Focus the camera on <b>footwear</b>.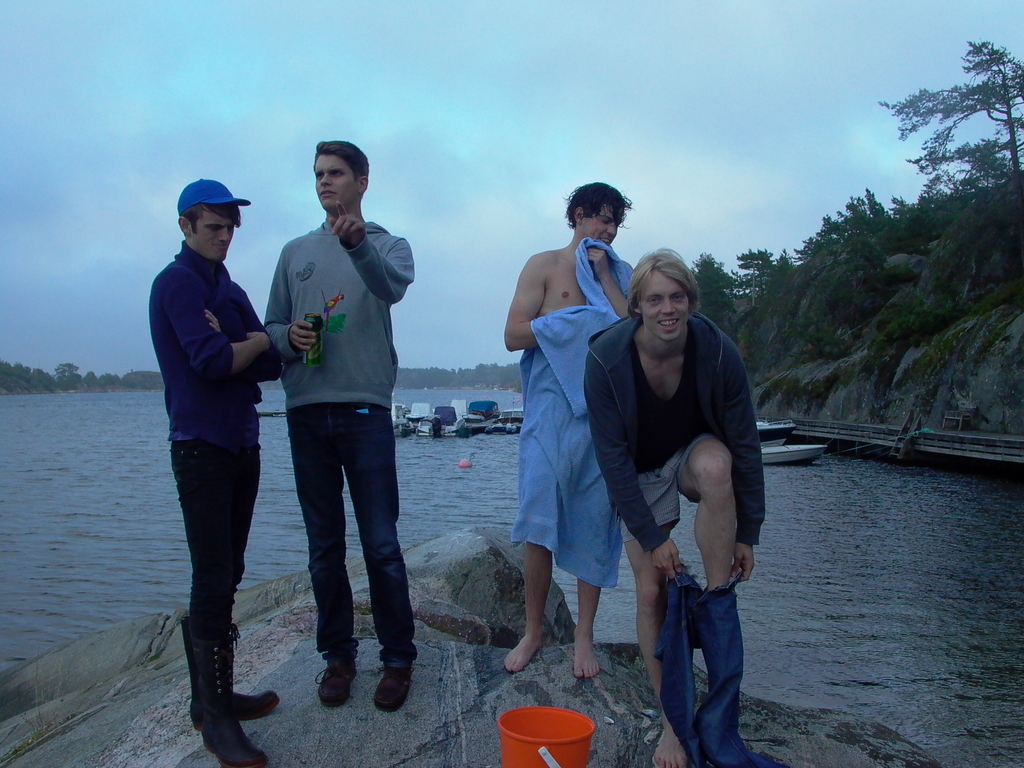
Focus region: [376, 664, 418, 709].
